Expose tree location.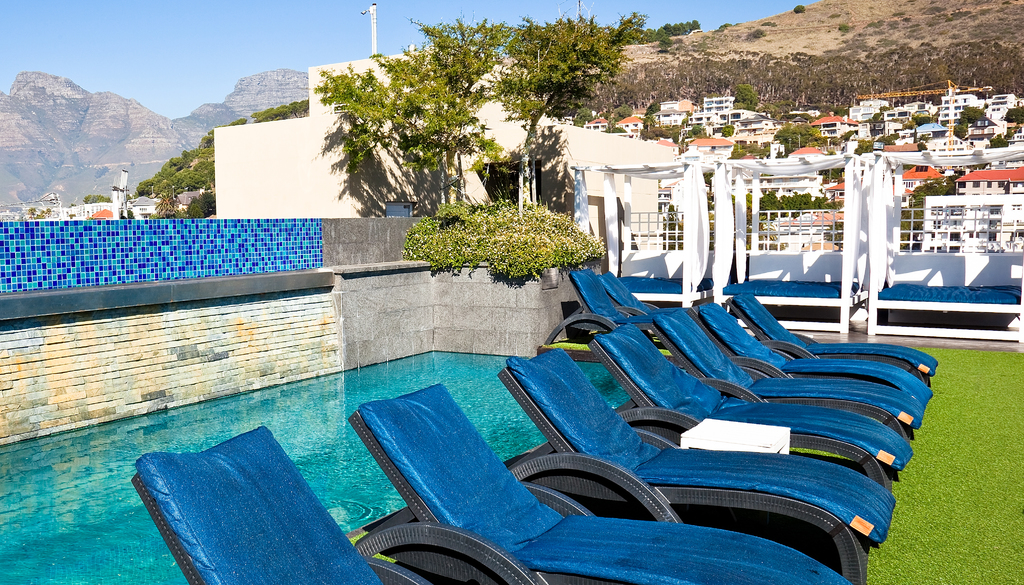
Exposed at bbox(917, 129, 929, 149).
